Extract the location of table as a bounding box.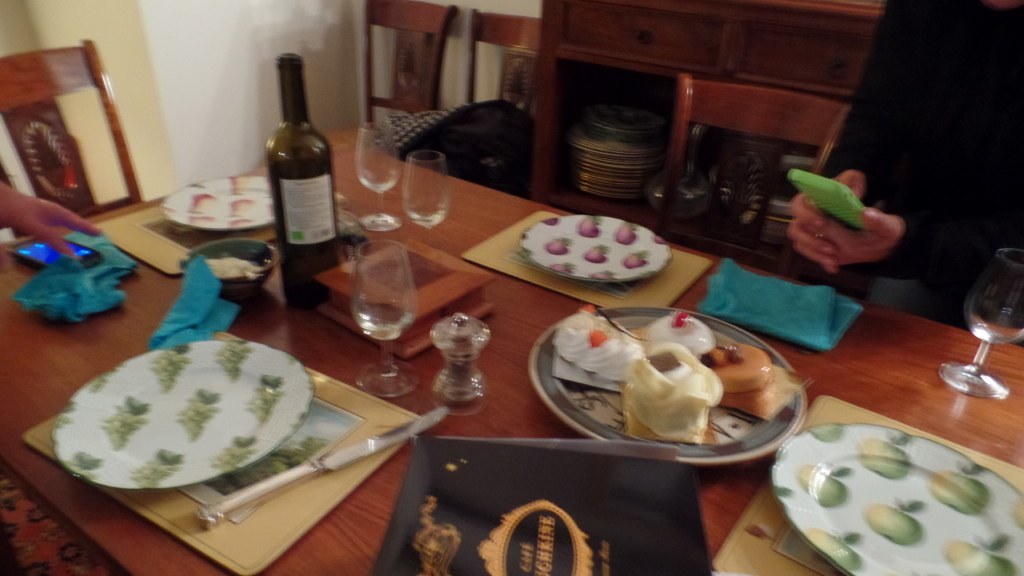
[0, 98, 965, 575].
